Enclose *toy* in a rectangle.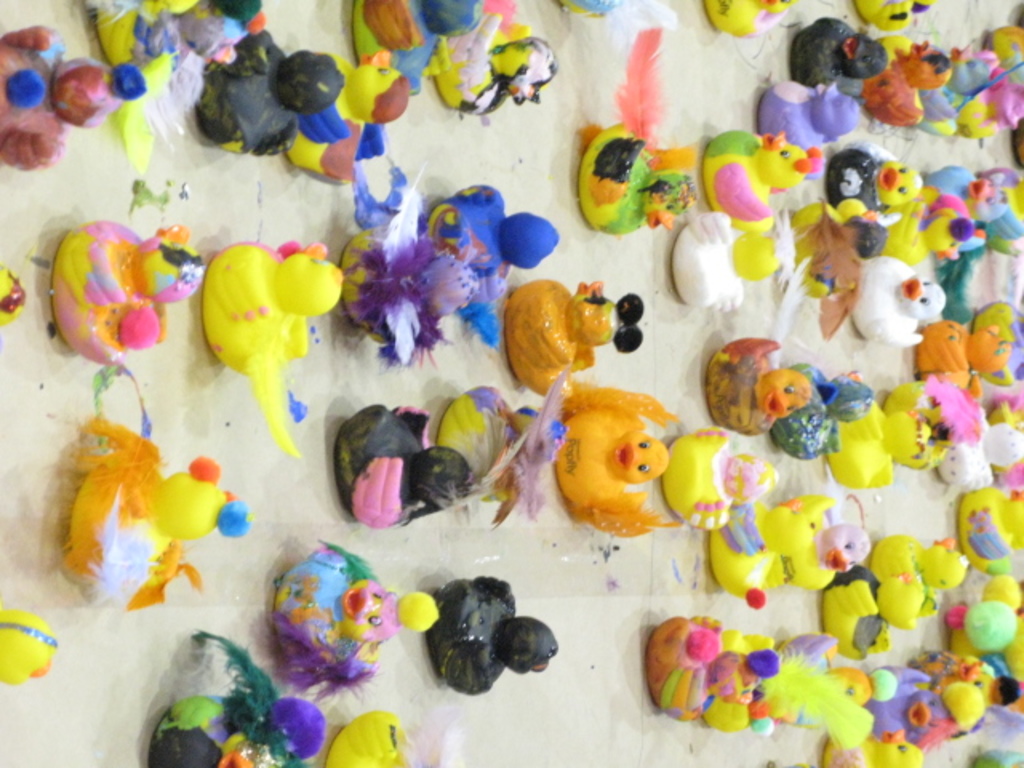
crop(550, 390, 678, 568).
